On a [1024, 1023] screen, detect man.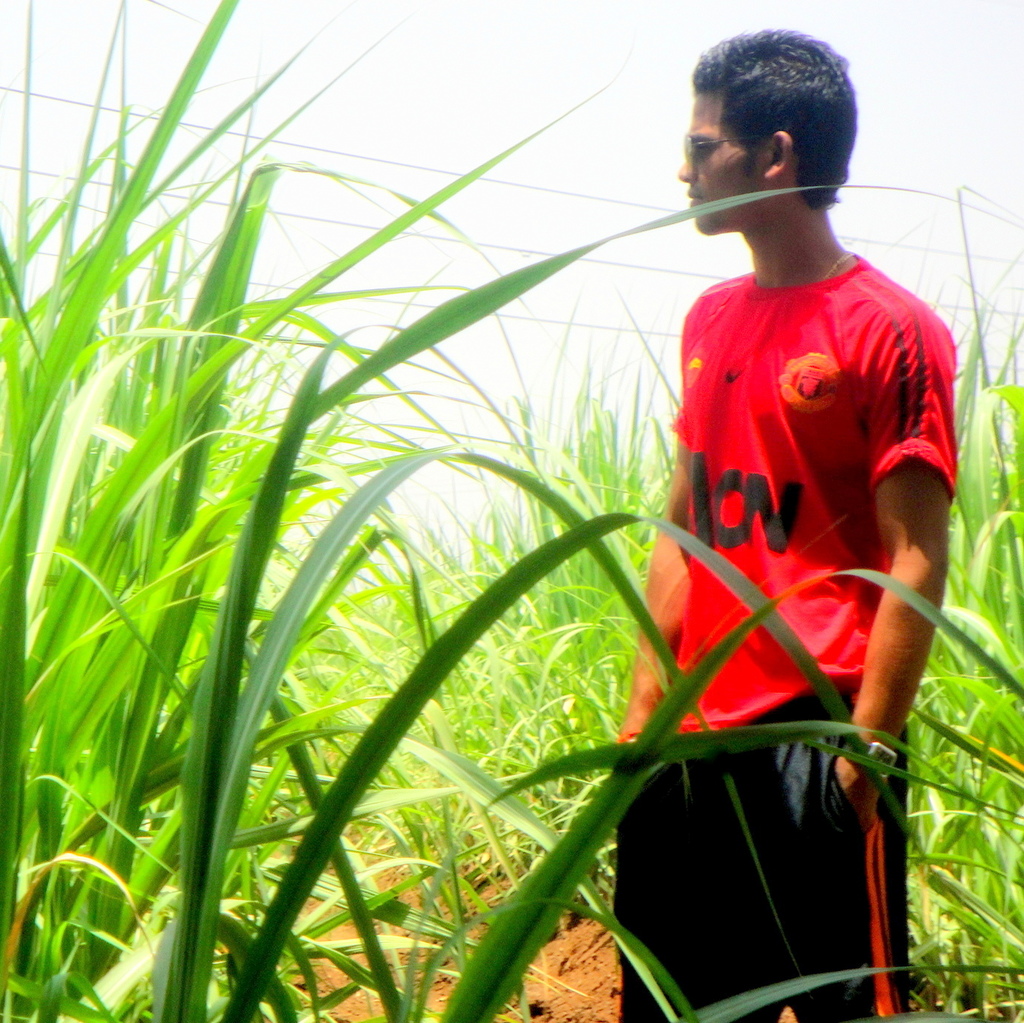
pyautogui.locateOnScreen(596, 20, 977, 1022).
